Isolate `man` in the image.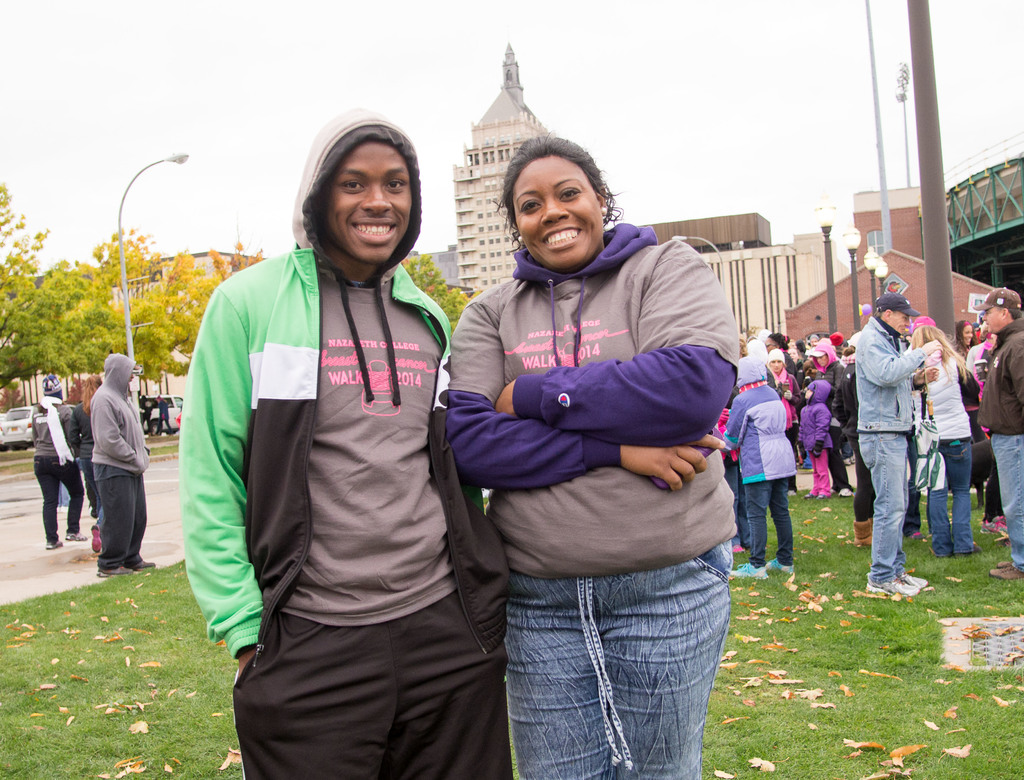
Isolated region: {"left": 975, "top": 287, "right": 1023, "bottom": 576}.
